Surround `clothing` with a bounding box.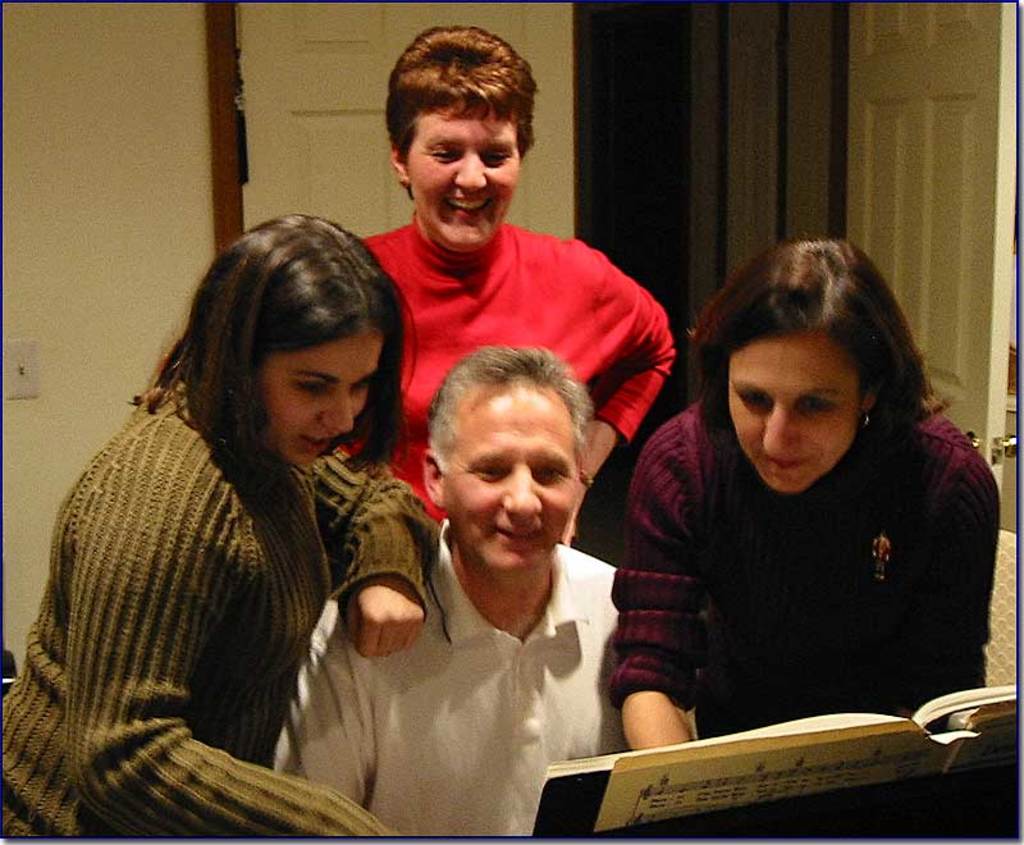
(x1=604, y1=358, x2=1011, y2=757).
